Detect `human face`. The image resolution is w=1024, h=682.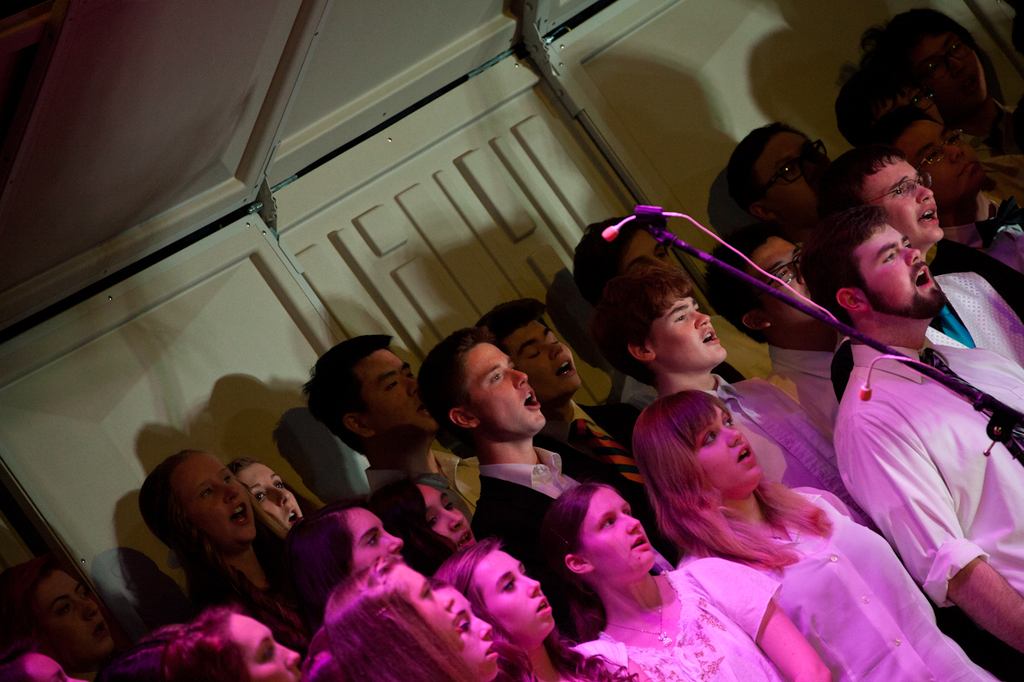
{"x1": 341, "y1": 509, "x2": 403, "y2": 572}.
